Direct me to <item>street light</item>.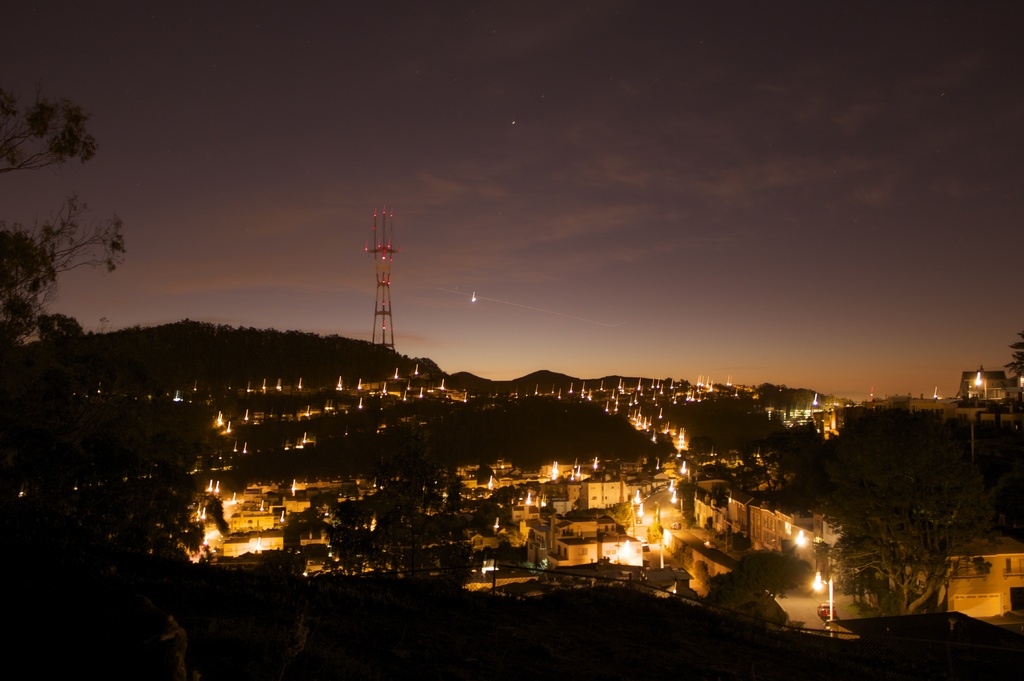
Direction: (405, 383, 413, 396).
